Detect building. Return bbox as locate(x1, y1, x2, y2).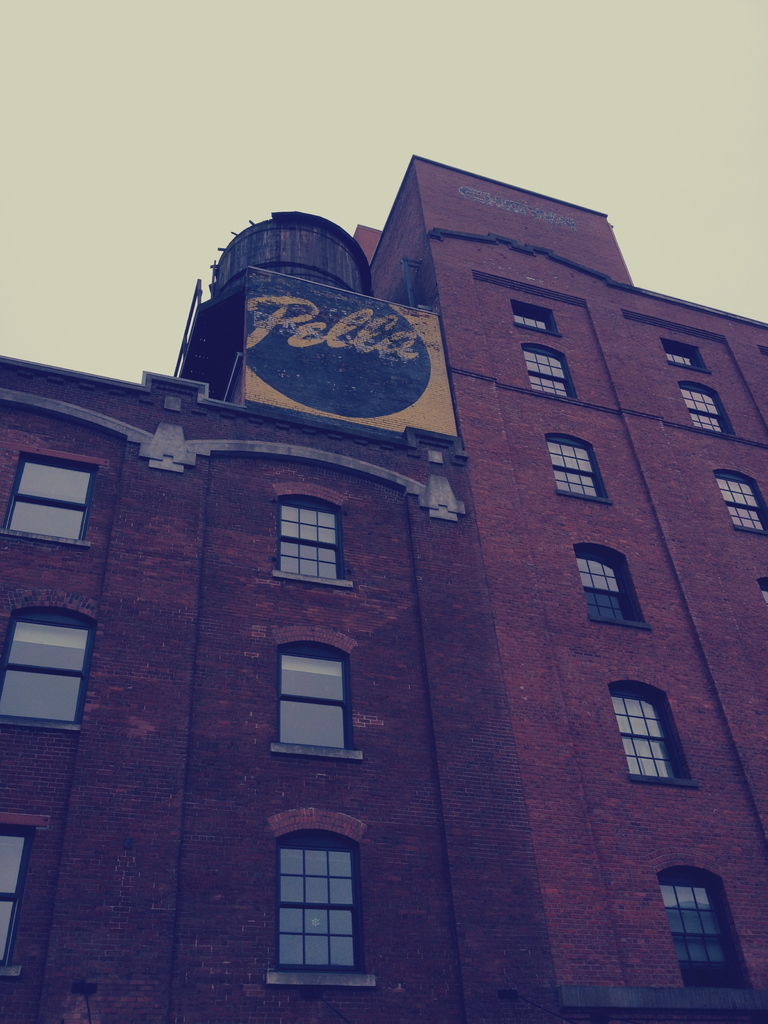
locate(0, 155, 767, 1023).
